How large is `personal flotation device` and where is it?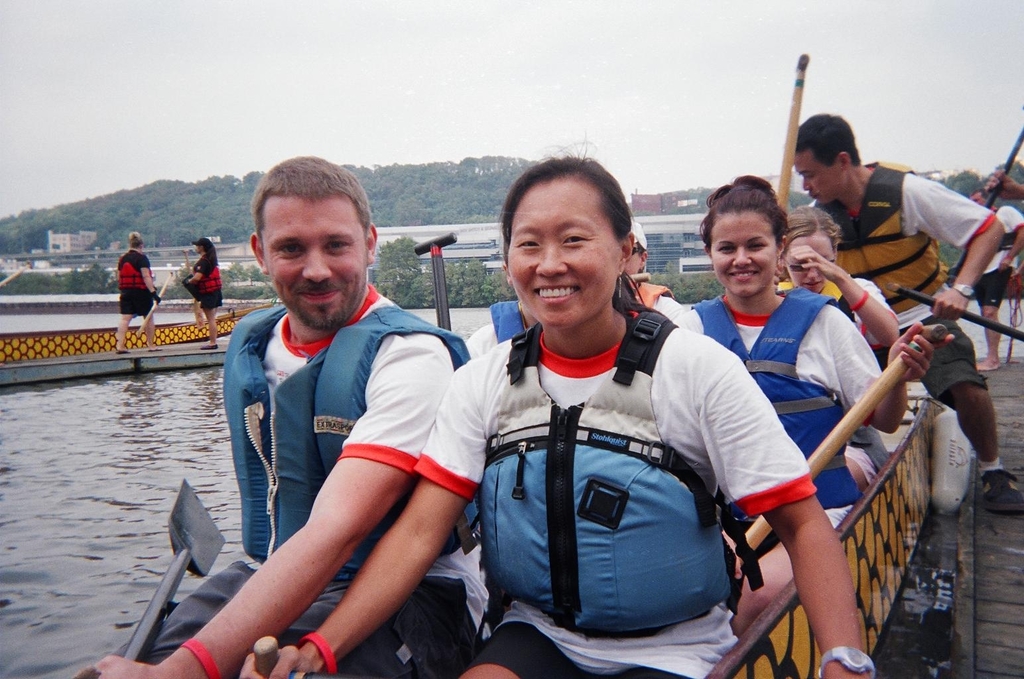
Bounding box: <box>992,207,1017,254</box>.
